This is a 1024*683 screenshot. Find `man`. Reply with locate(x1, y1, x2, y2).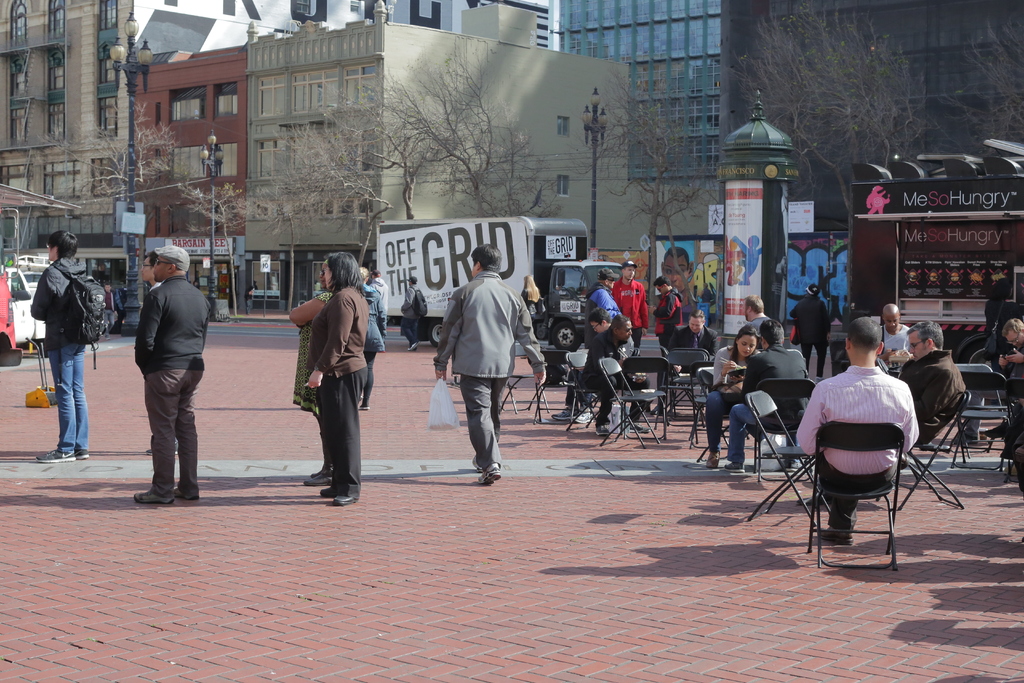
locate(579, 311, 649, 436).
